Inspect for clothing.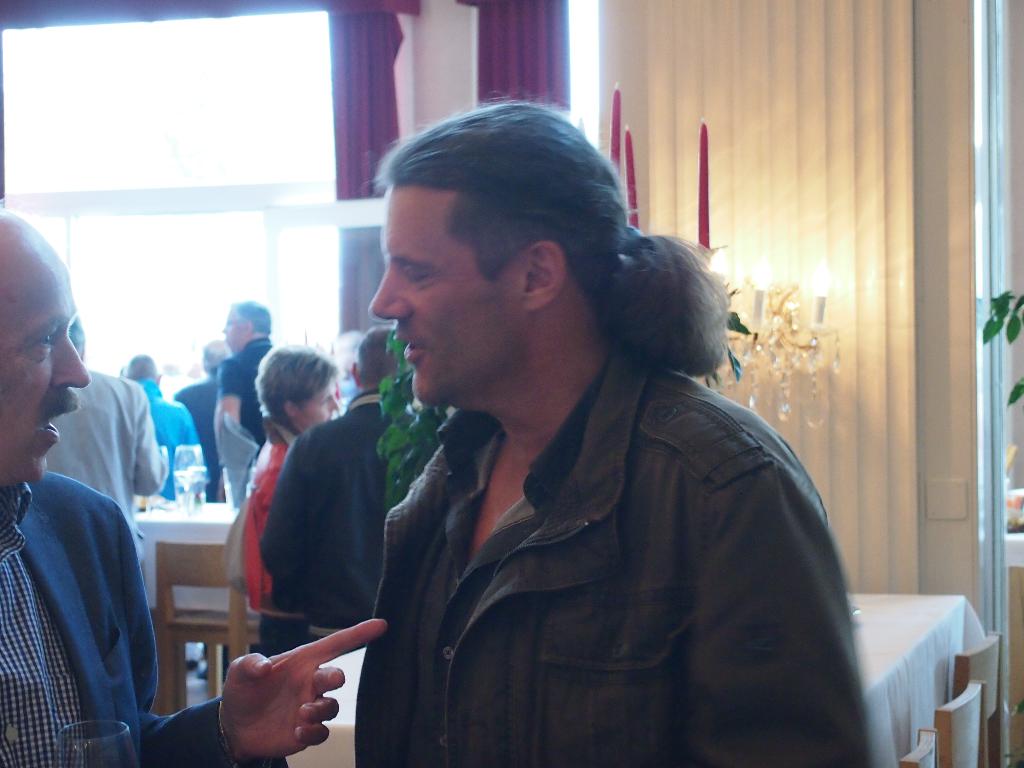
Inspection: 0 466 291 767.
